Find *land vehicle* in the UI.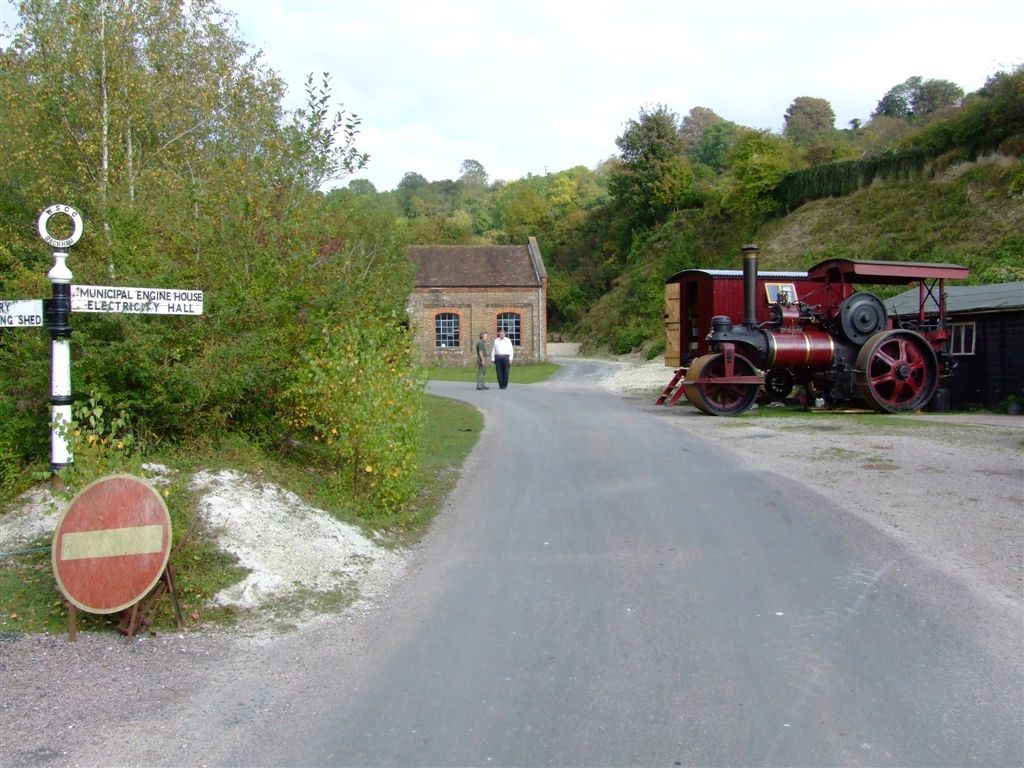
UI element at [left=687, top=241, right=970, bottom=420].
